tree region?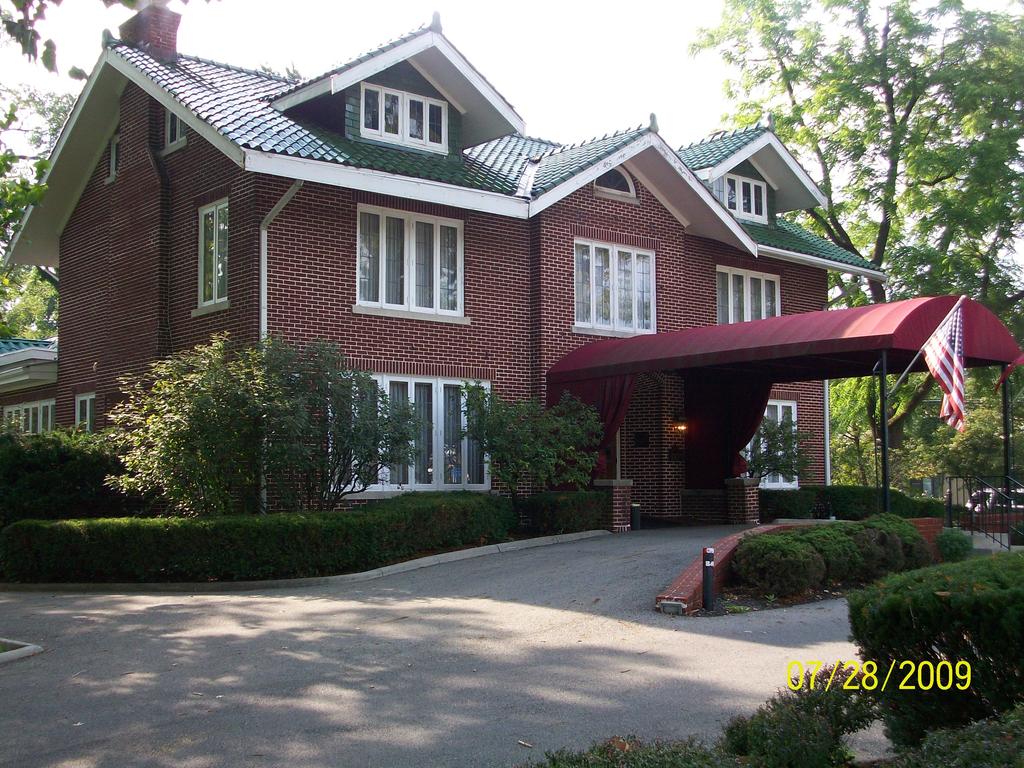
l=0, t=0, r=228, b=371
